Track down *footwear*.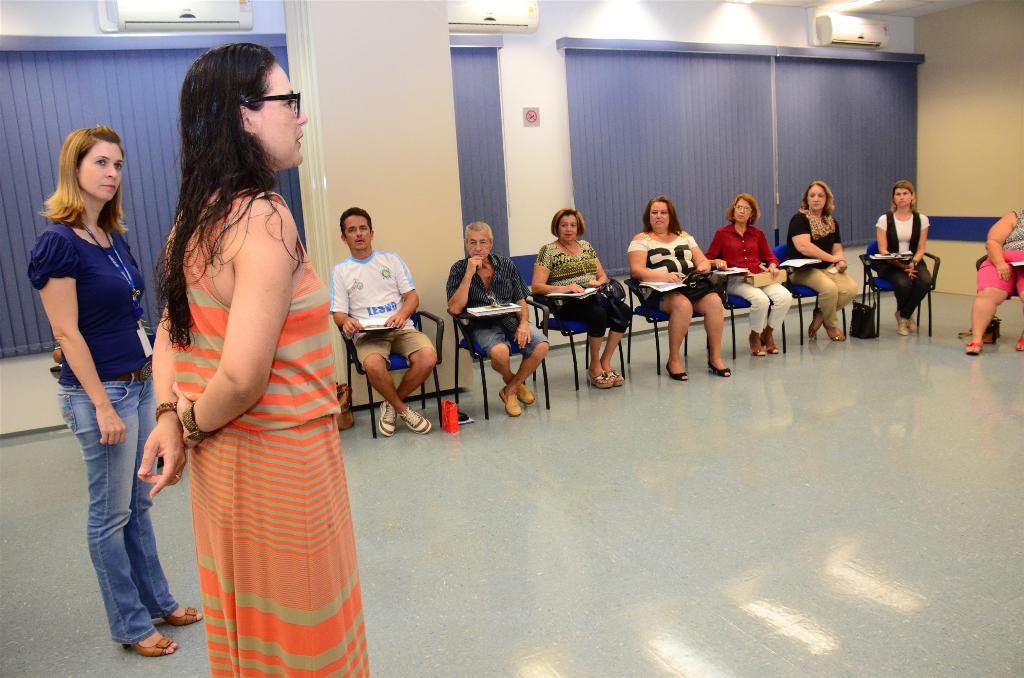
Tracked to x1=765 y1=336 x2=778 y2=351.
